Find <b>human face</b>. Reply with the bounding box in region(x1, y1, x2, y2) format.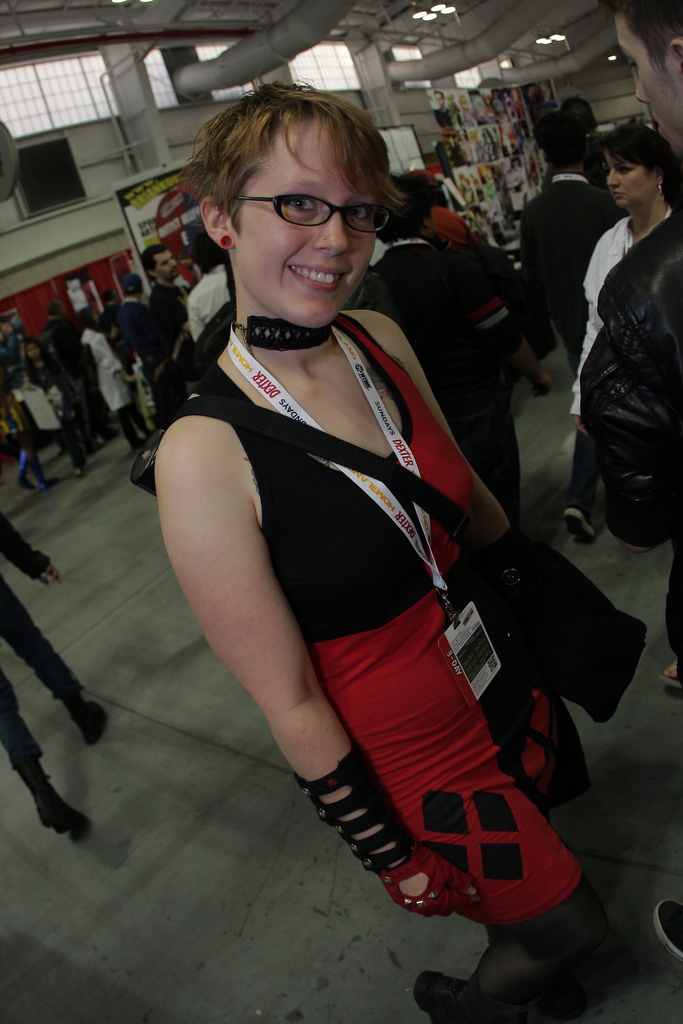
region(606, 164, 654, 213).
